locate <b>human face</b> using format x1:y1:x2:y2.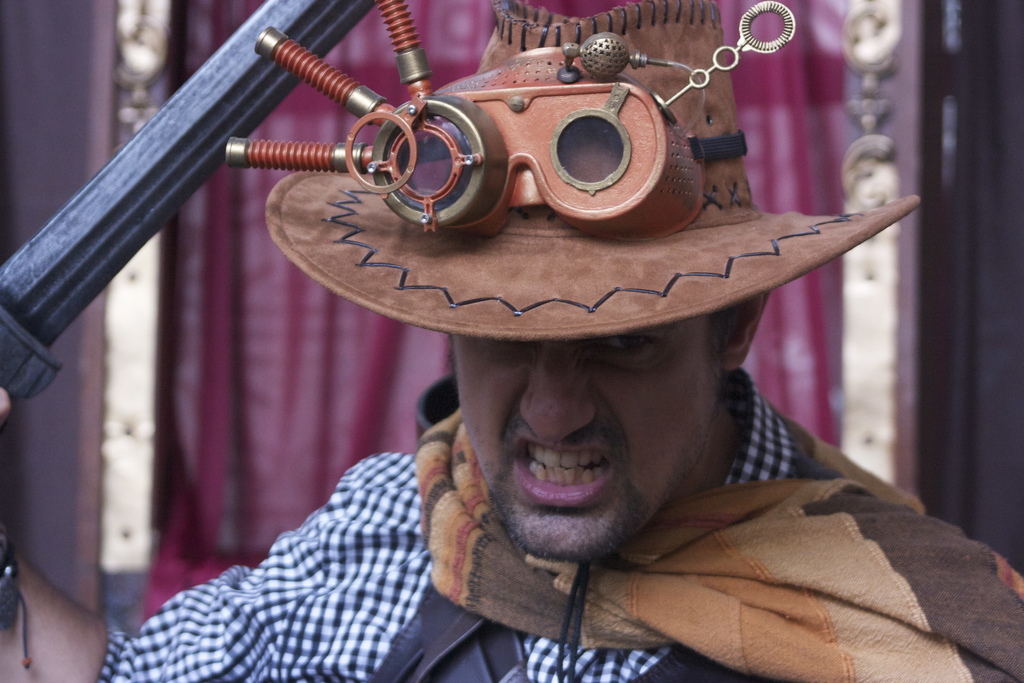
446:304:723:559.
